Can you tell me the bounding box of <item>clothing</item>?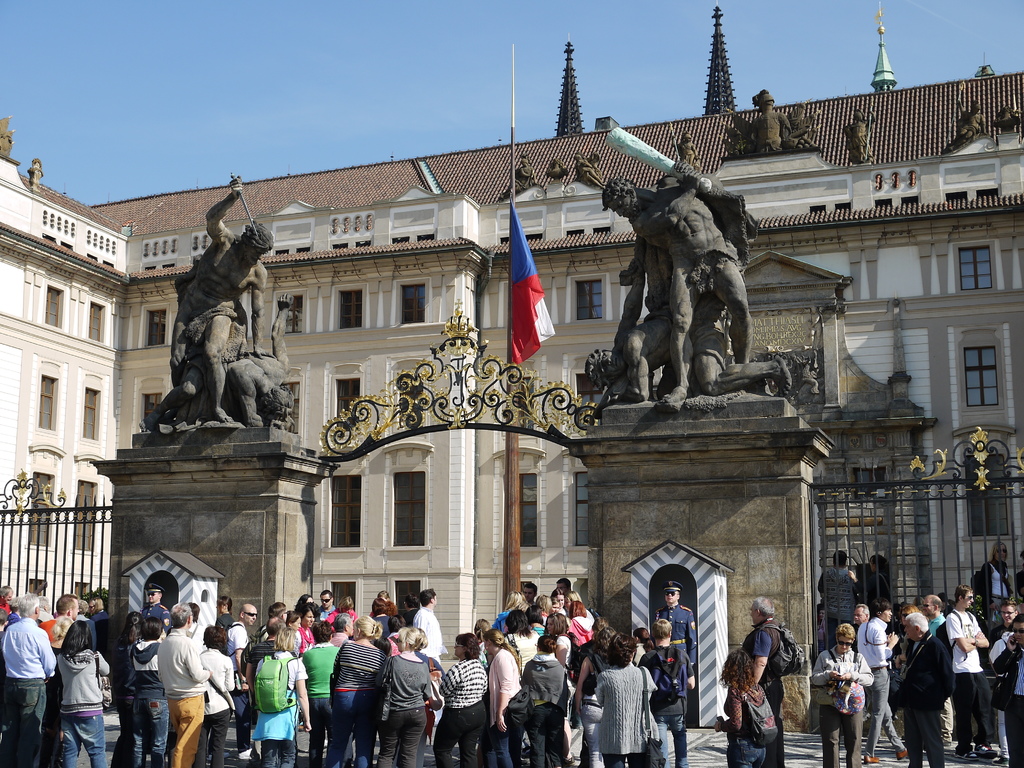
(570, 616, 593, 648).
